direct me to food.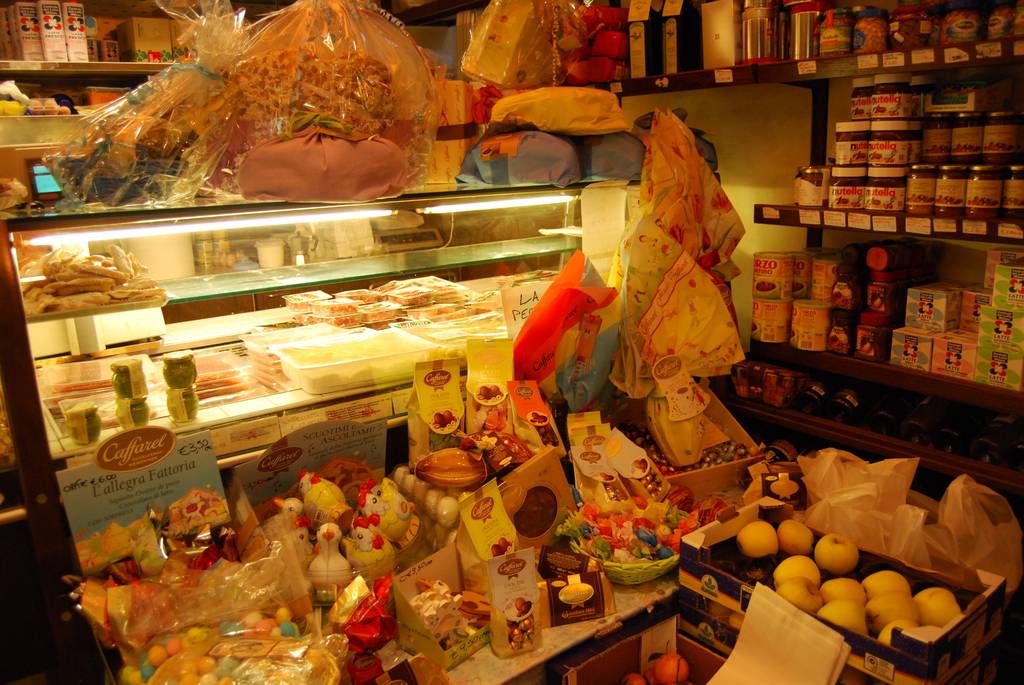
Direction: left=913, top=626, right=940, bottom=649.
